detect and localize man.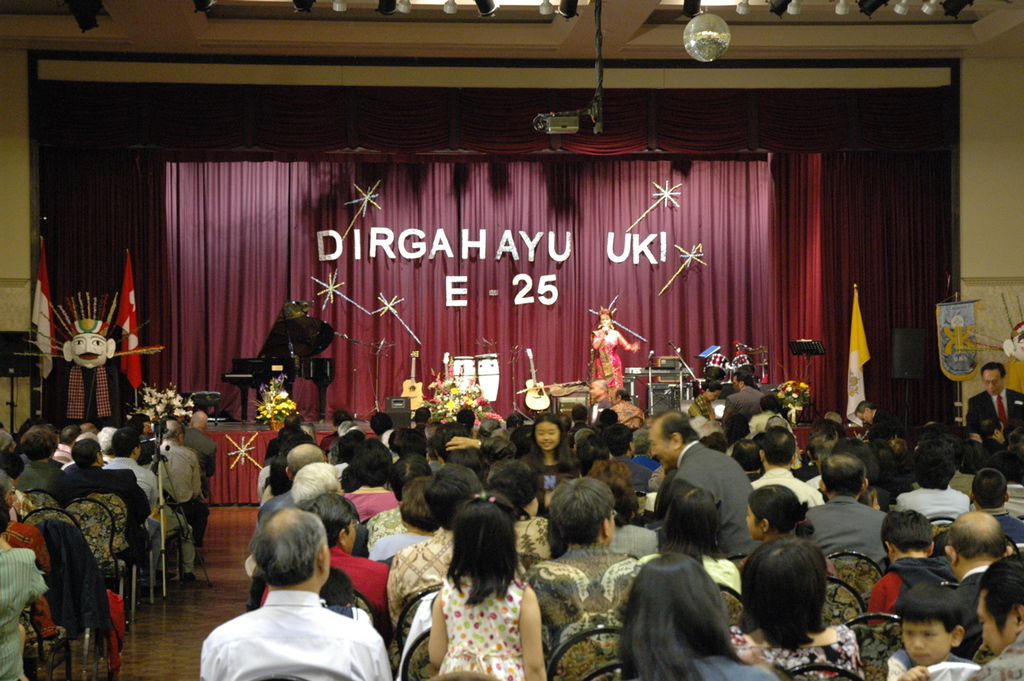
Localized at bbox(938, 507, 1015, 659).
